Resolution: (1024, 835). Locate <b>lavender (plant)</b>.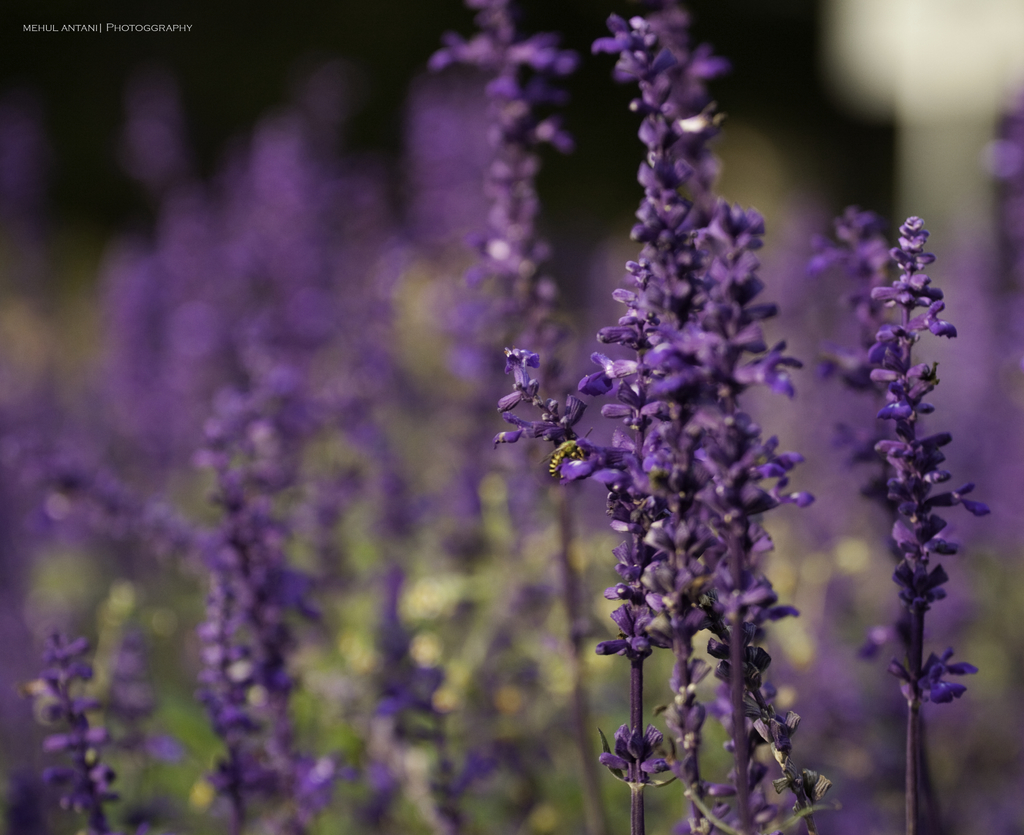
(left=598, top=82, right=719, bottom=834).
